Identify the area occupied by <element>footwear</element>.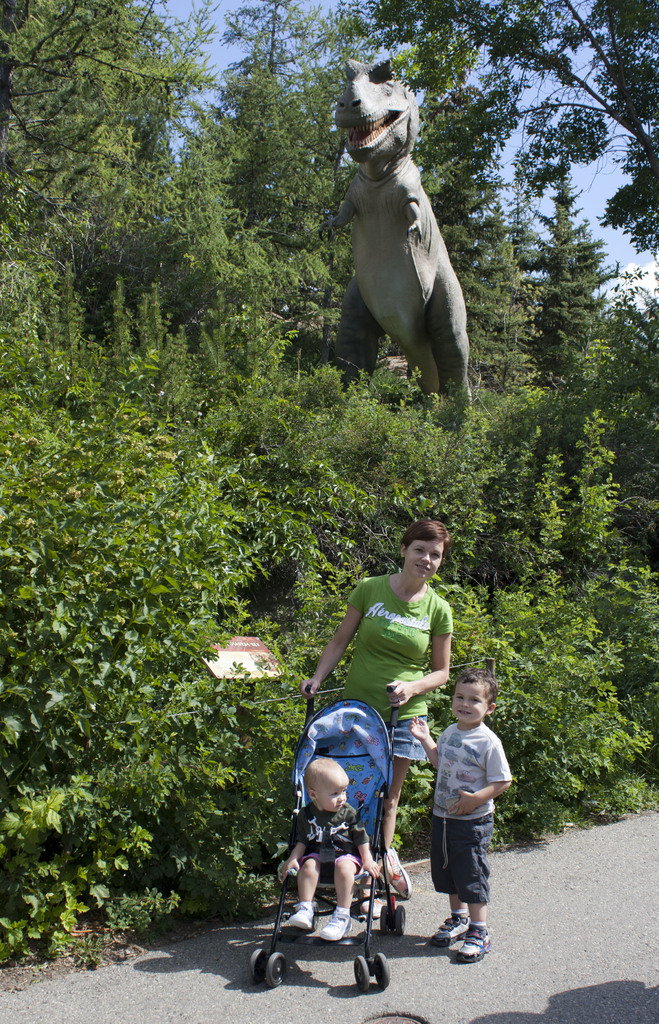
Area: <box>322,908,357,939</box>.
